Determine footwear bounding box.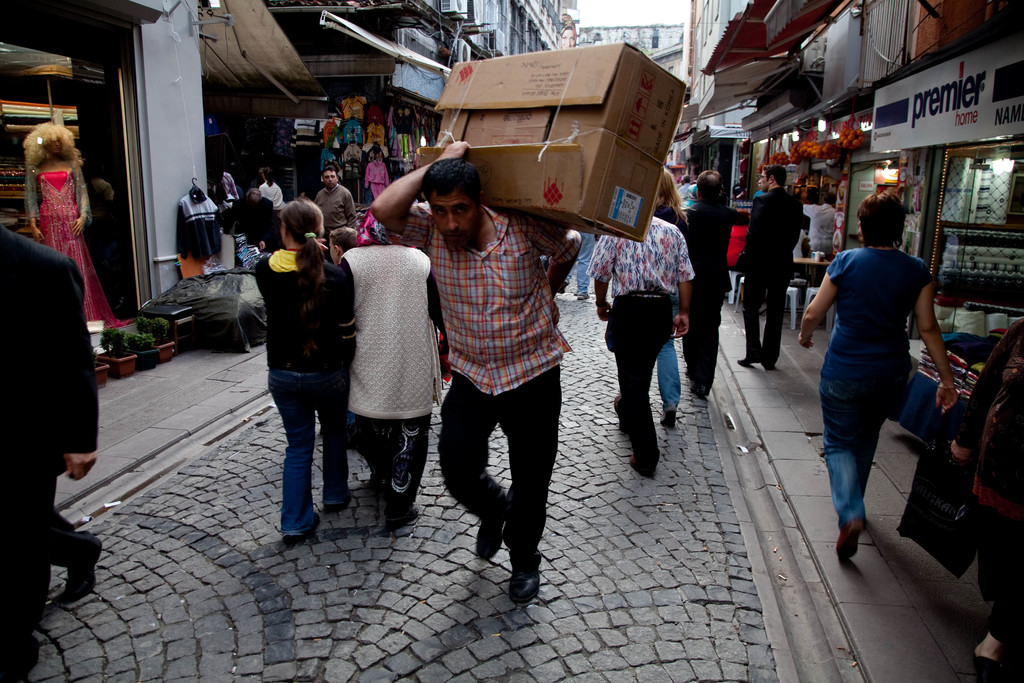
Determined: (left=662, top=406, right=677, bottom=431).
